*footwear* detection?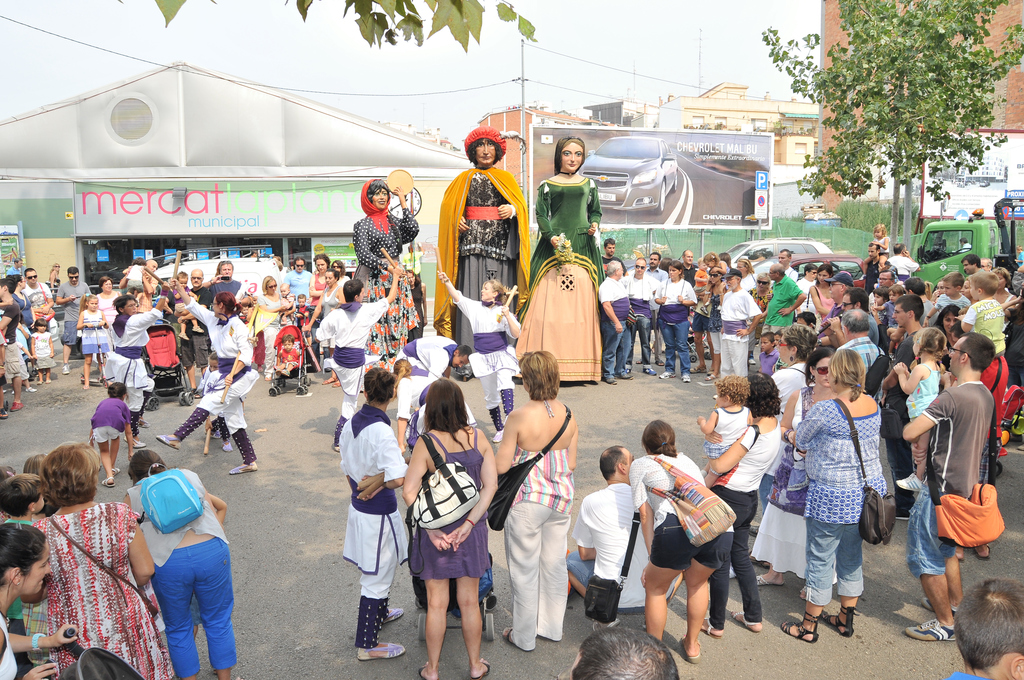
x1=644, y1=366, x2=659, y2=377
